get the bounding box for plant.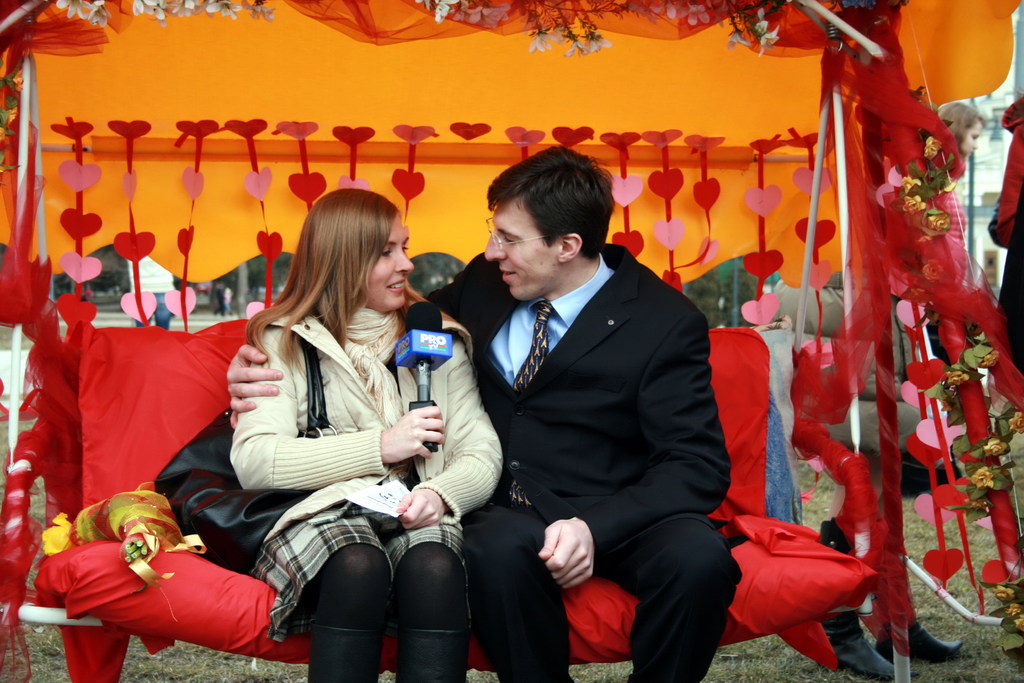
BBox(980, 534, 1023, 654).
